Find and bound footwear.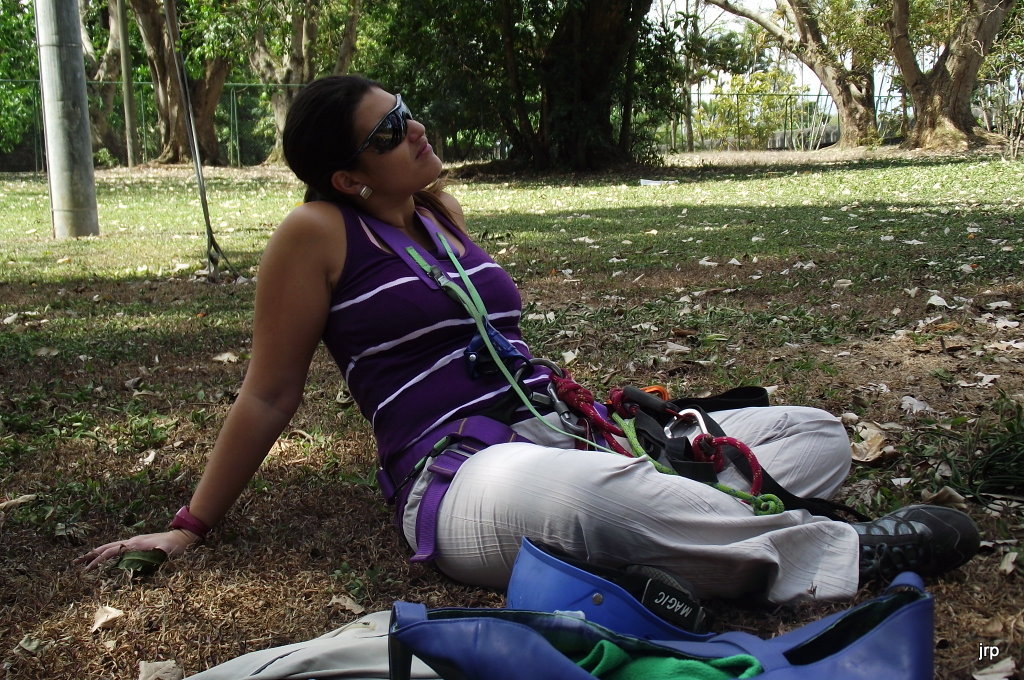
Bound: {"left": 848, "top": 503, "right": 983, "bottom": 585}.
